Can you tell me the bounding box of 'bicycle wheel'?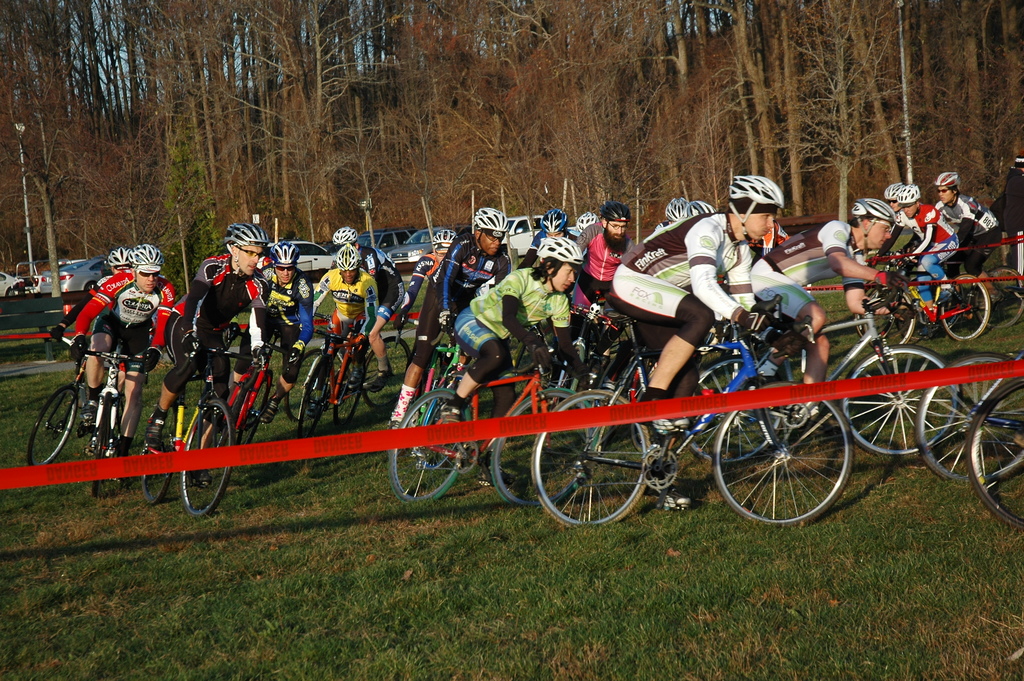
crop(966, 368, 1023, 530).
